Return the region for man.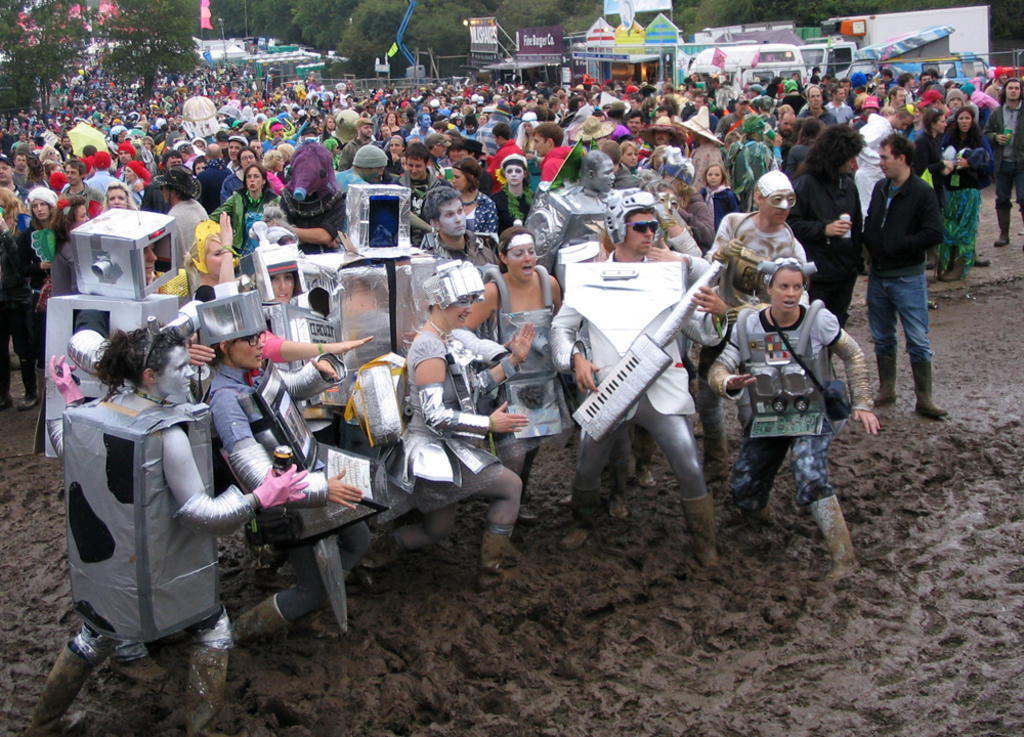
226,136,245,183.
